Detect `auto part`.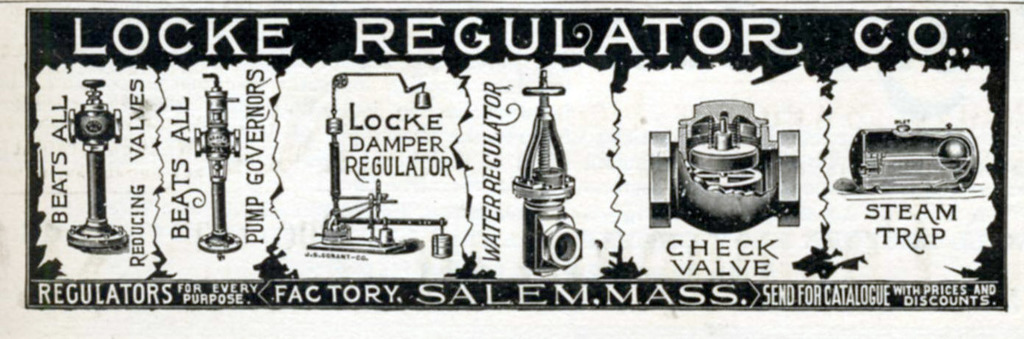
Detected at {"left": 301, "top": 64, "right": 456, "bottom": 259}.
